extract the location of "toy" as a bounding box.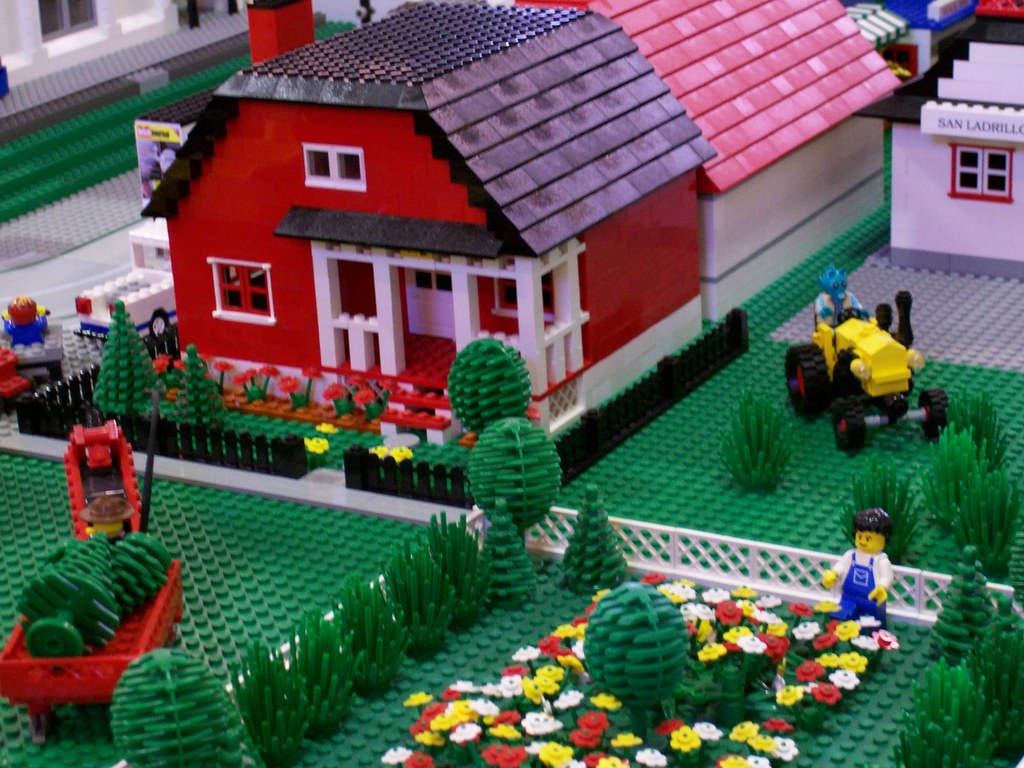
776 264 957 467.
